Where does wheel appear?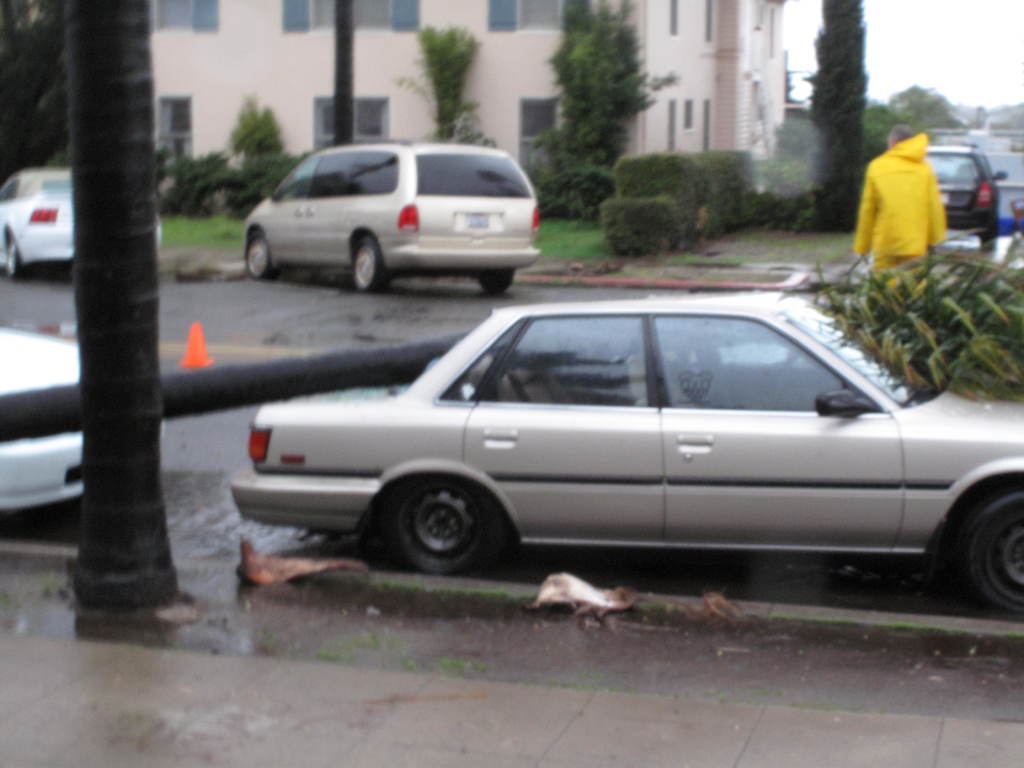
Appears at [6, 241, 25, 273].
